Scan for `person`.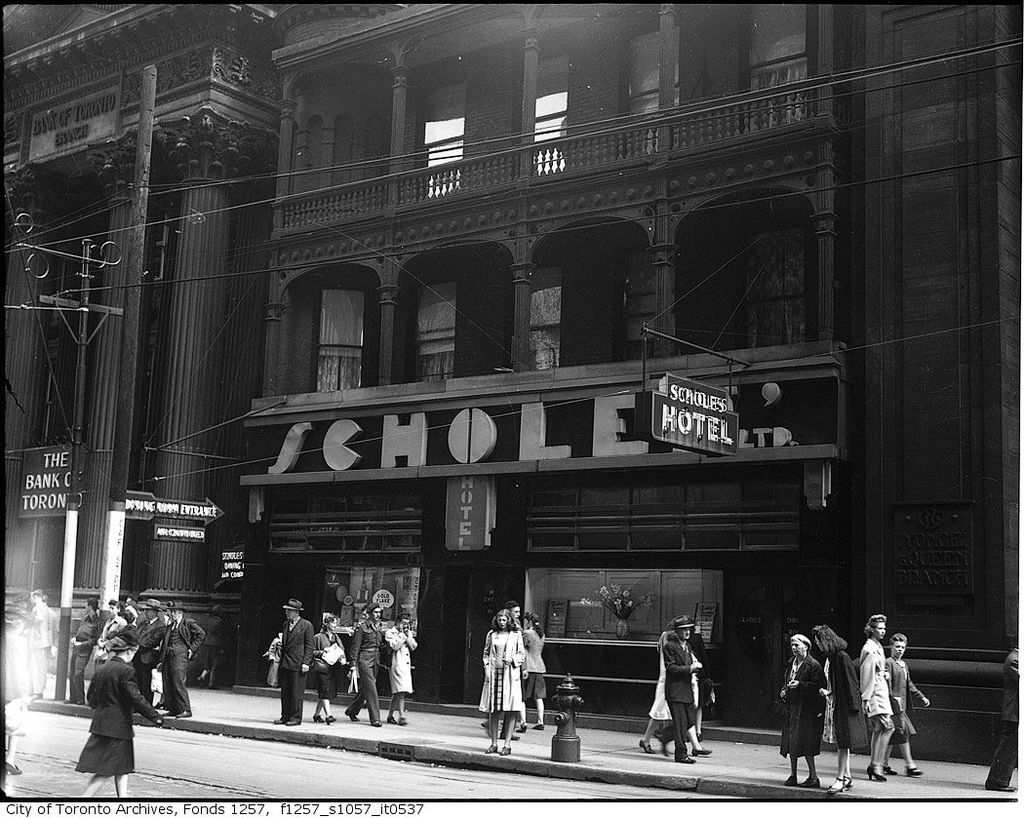
Scan result: (109,608,144,673).
